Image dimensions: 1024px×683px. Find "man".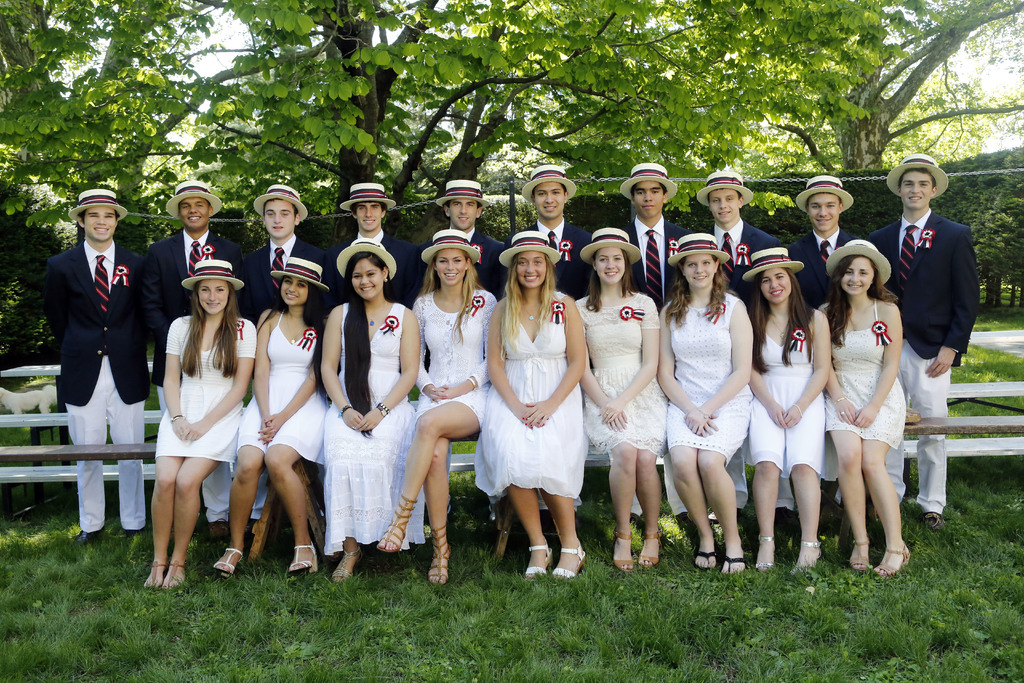
(870,154,982,530).
